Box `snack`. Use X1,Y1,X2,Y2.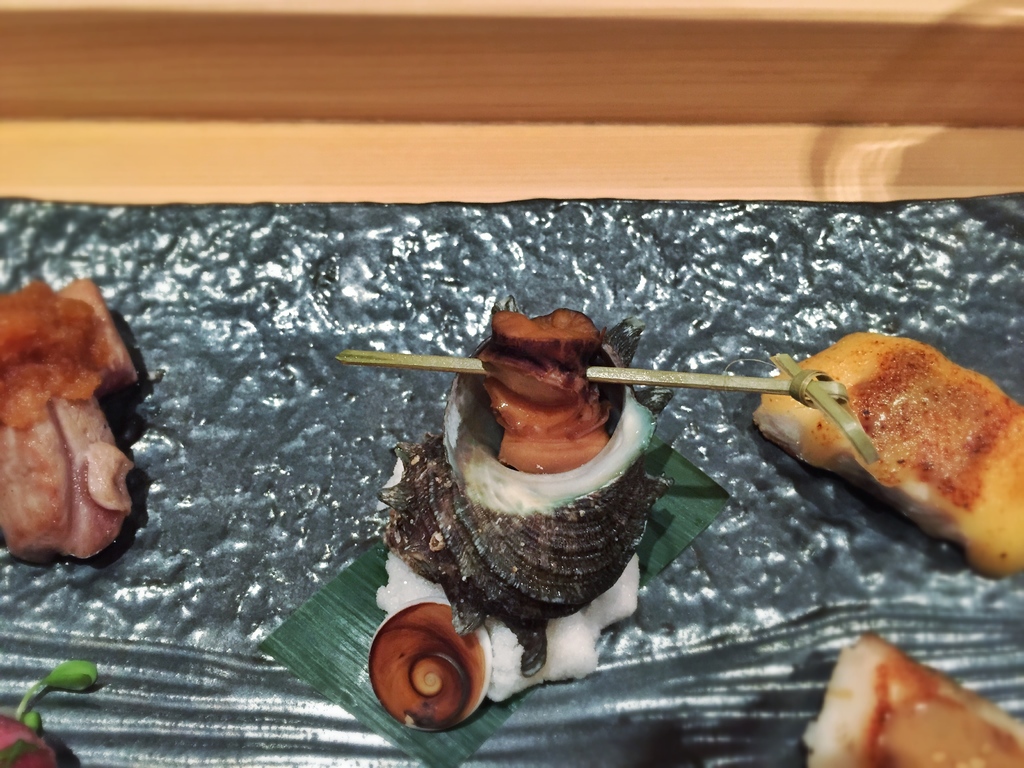
799,634,1023,767.
